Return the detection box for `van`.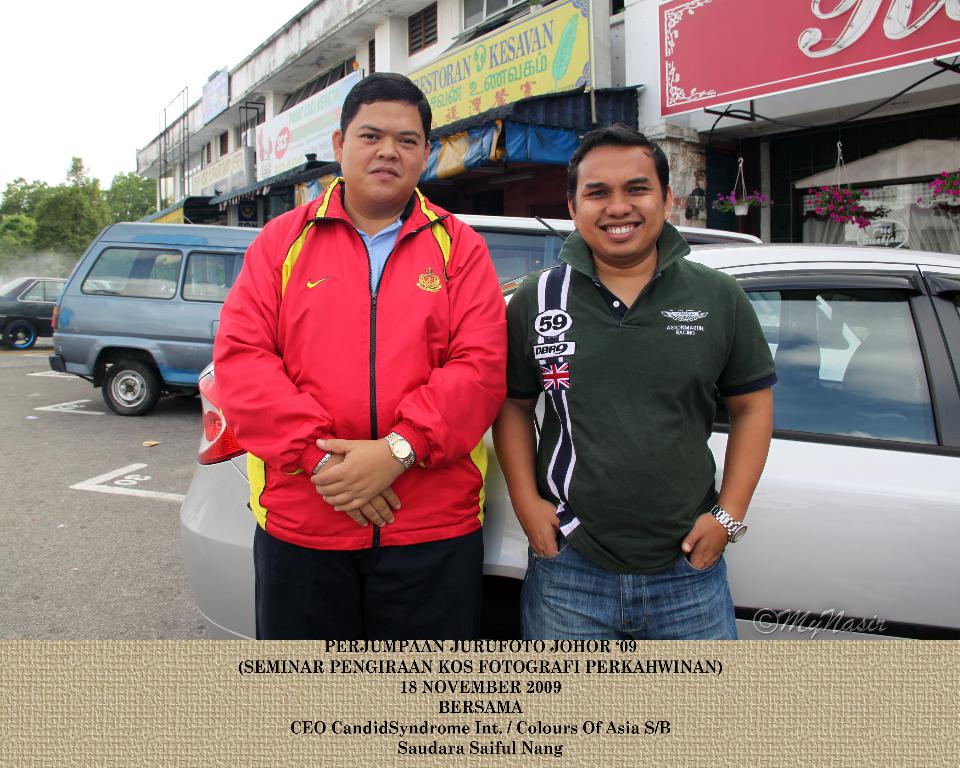
pyautogui.locateOnScreen(45, 217, 263, 419).
